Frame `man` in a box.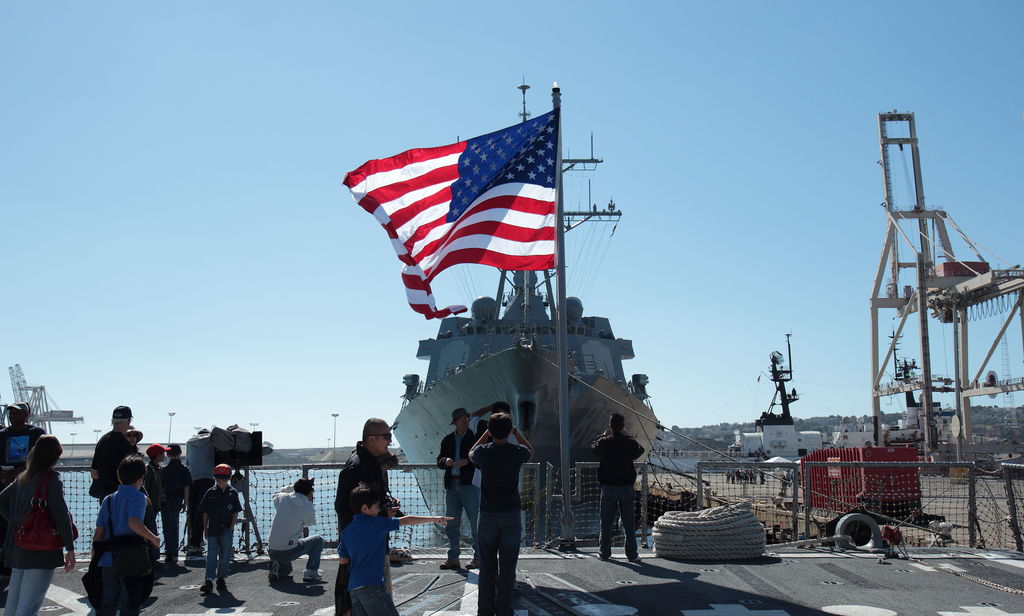
(left=470, top=413, right=532, bottom=592).
